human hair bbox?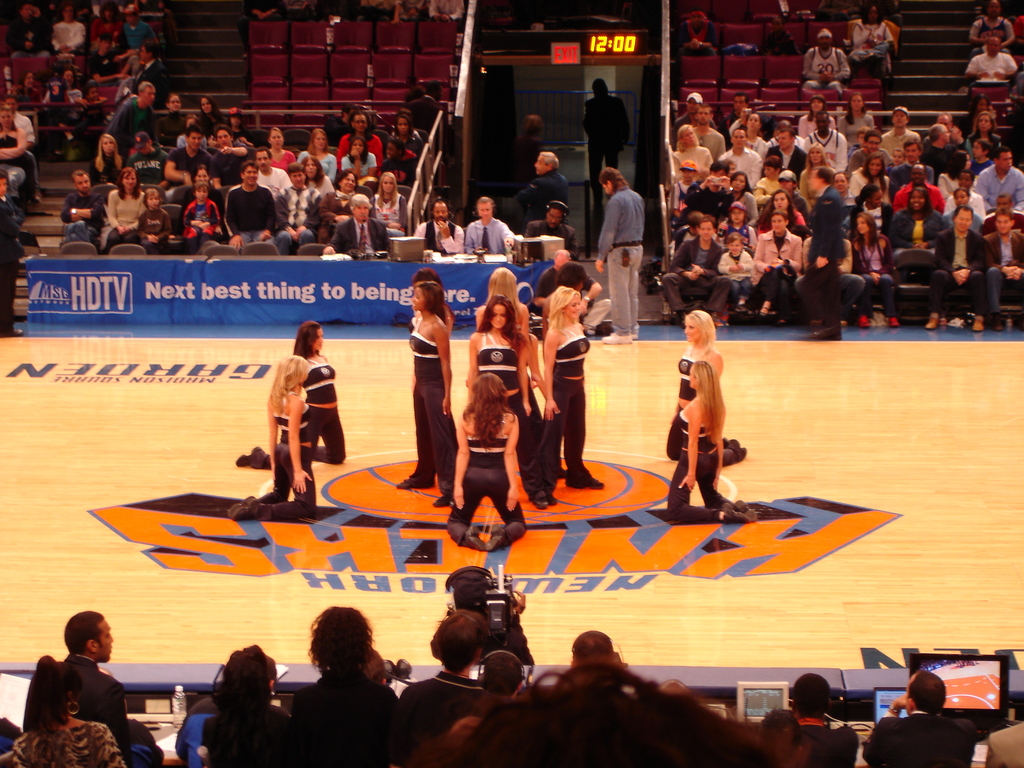
Rect(698, 213, 717, 232)
